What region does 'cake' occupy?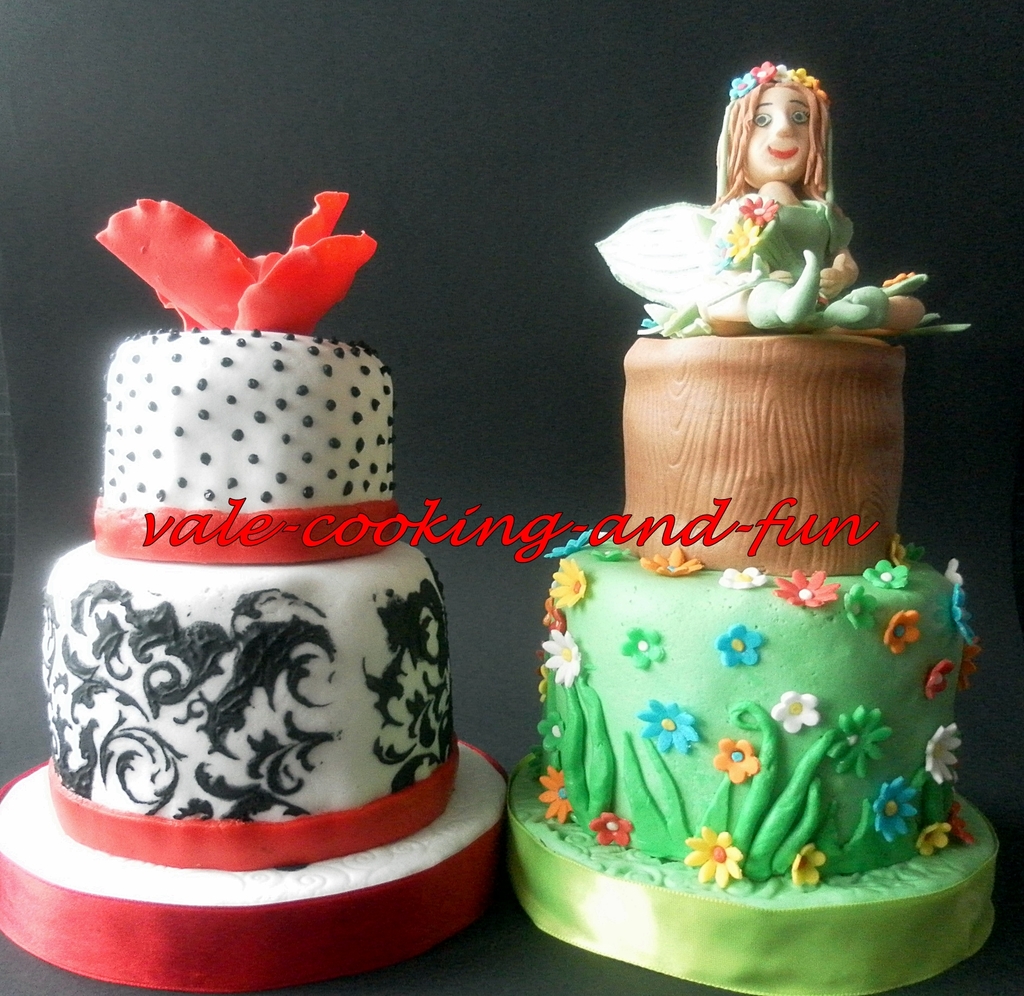
bbox=[515, 61, 998, 995].
